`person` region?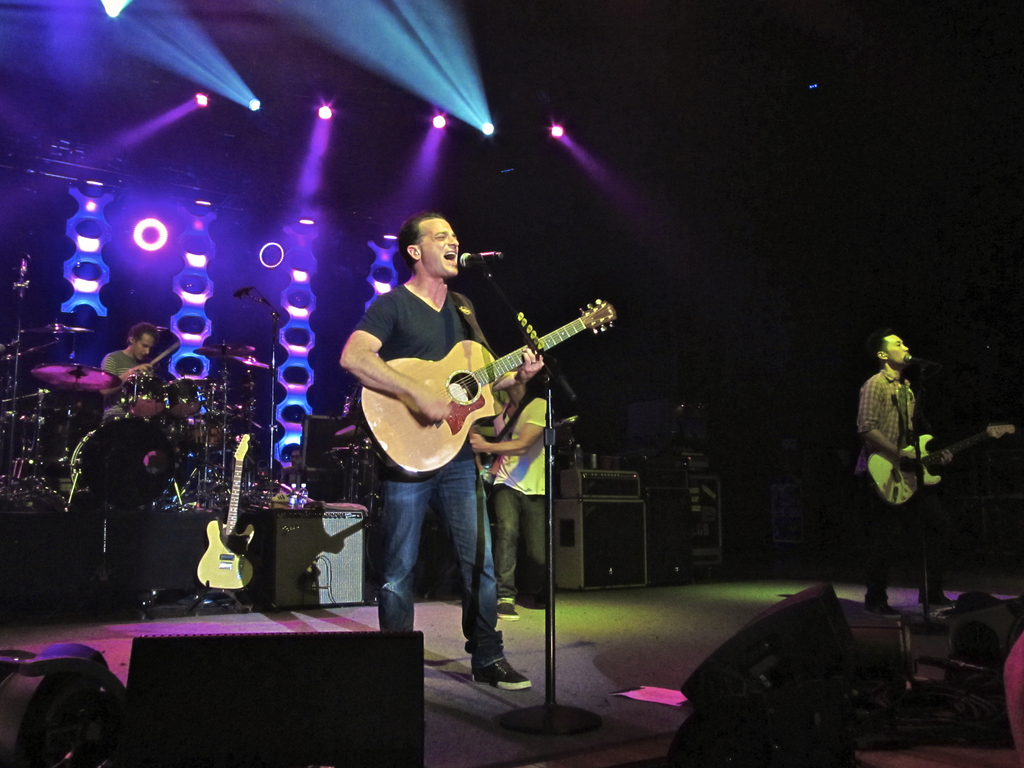
{"x1": 847, "y1": 333, "x2": 955, "y2": 616}
